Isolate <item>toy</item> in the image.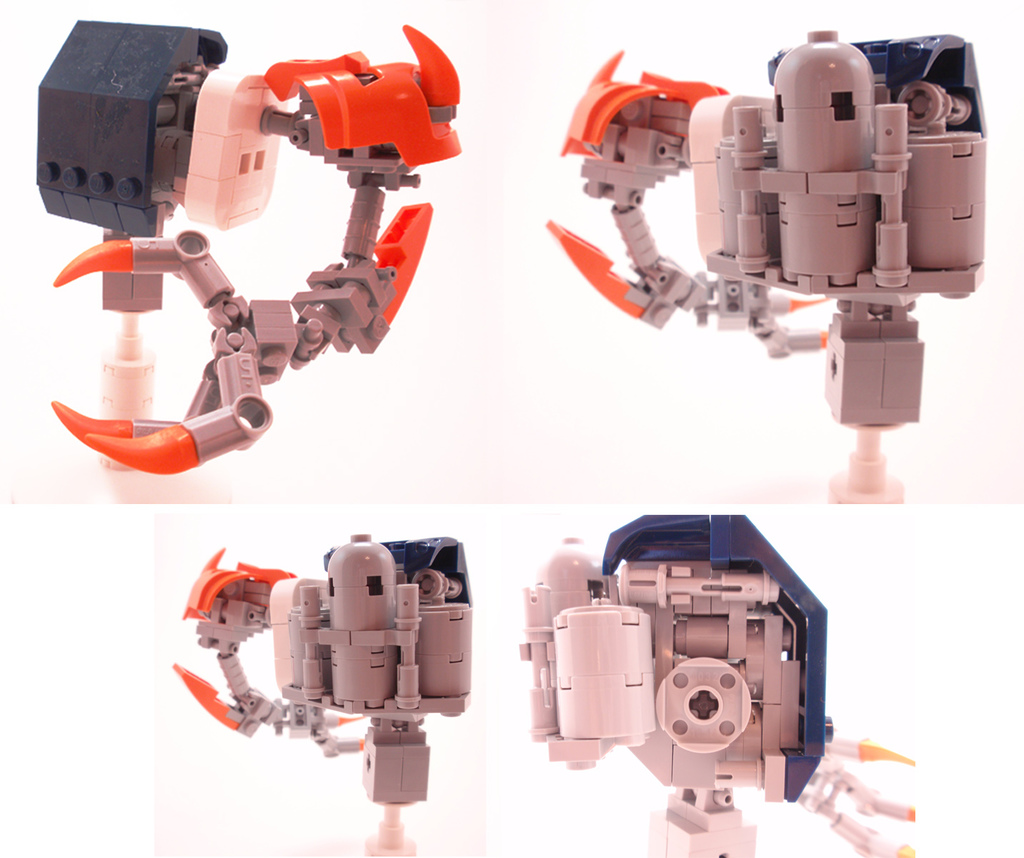
Isolated region: region(542, 26, 987, 506).
